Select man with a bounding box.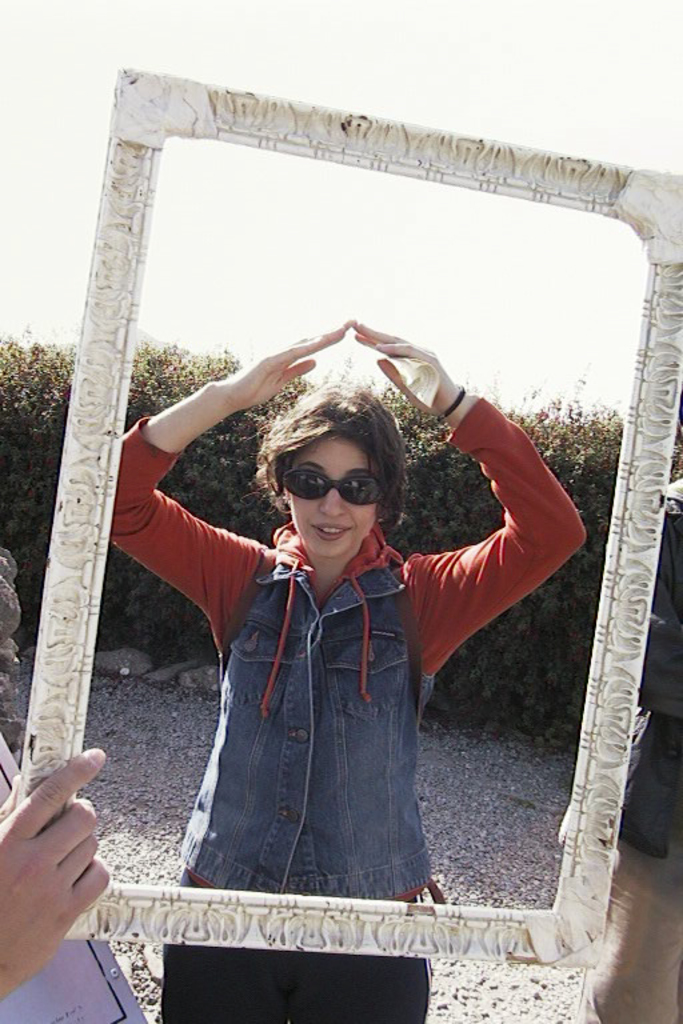
[left=115, top=241, right=571, bottom=943].
